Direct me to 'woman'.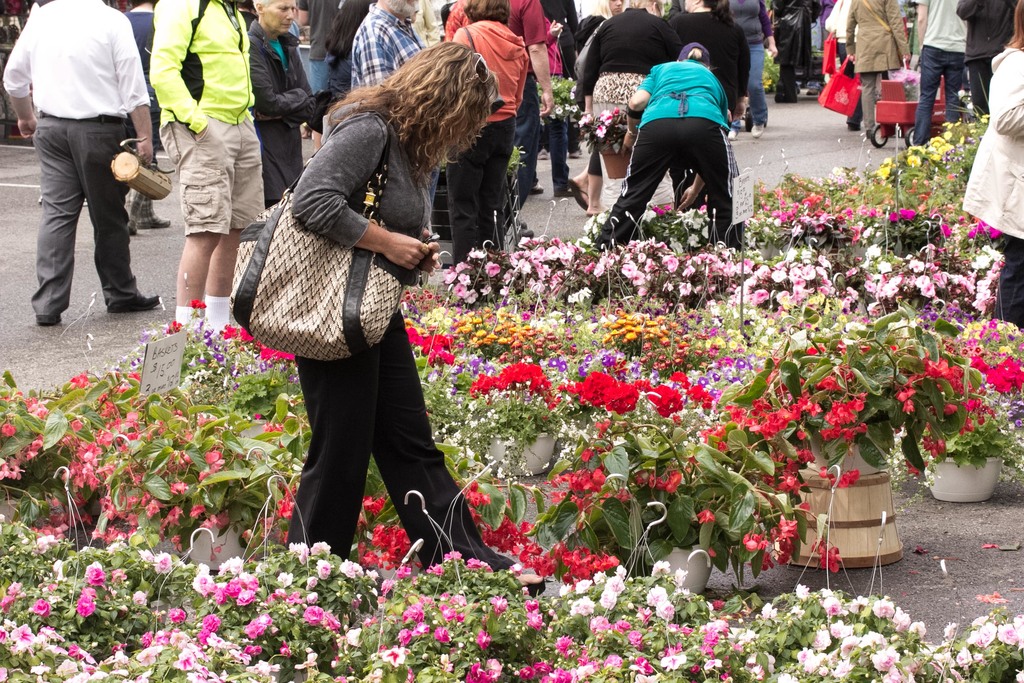
Direction: rect(235, 41, 547, 600).
